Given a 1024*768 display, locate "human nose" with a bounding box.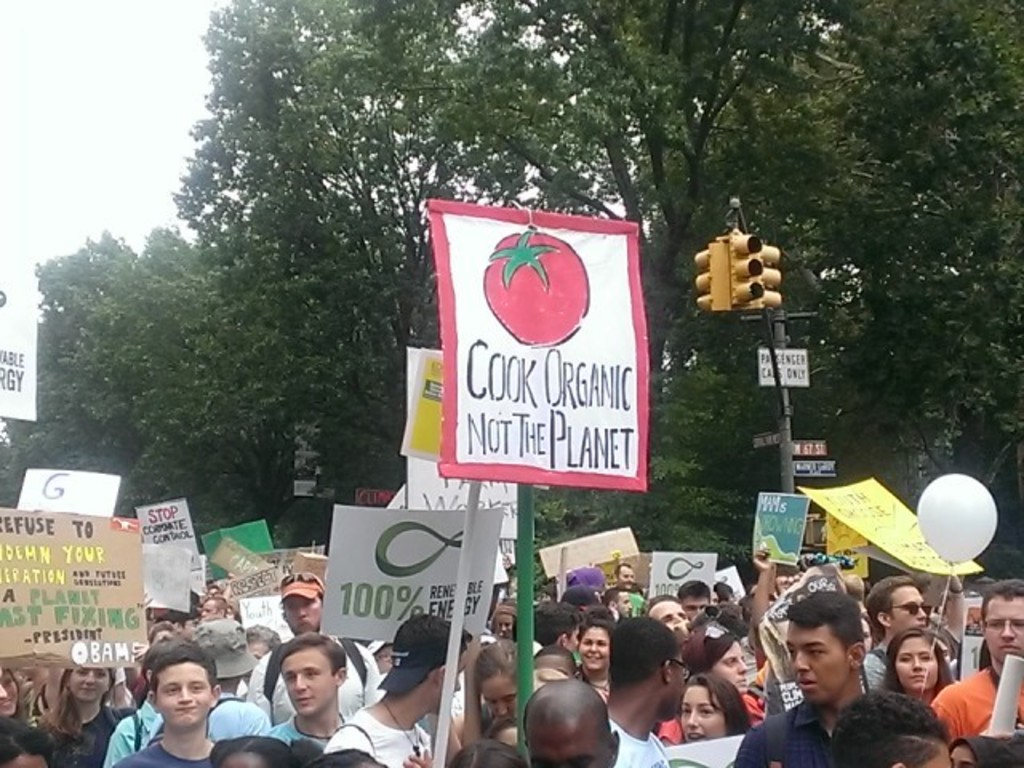
Located: 173 686 189 706.
